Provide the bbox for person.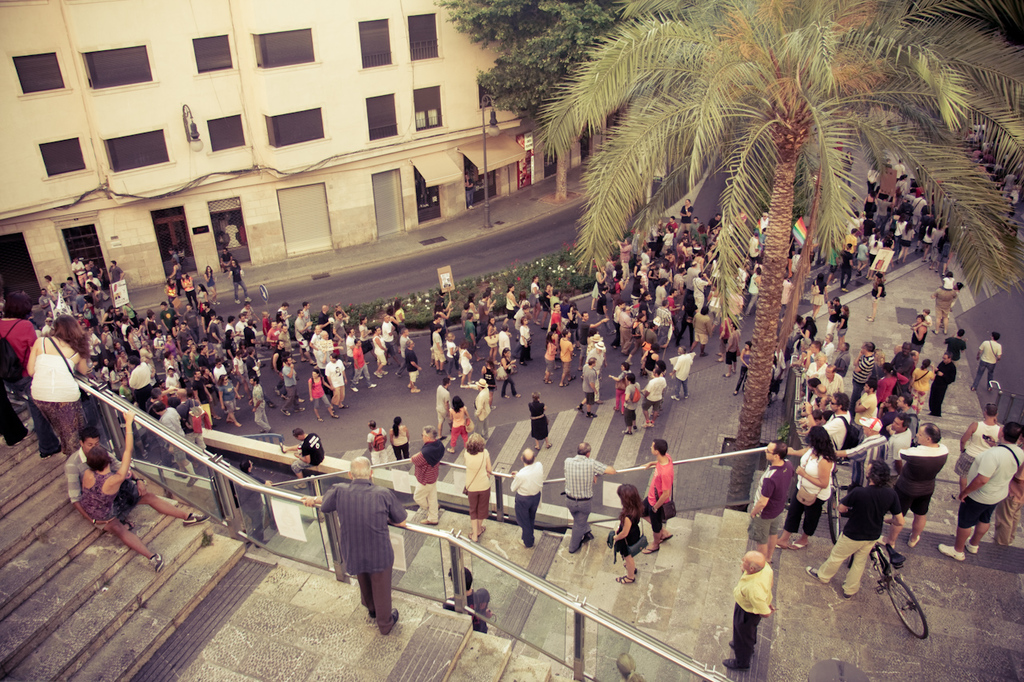
[928,280,966,335].
